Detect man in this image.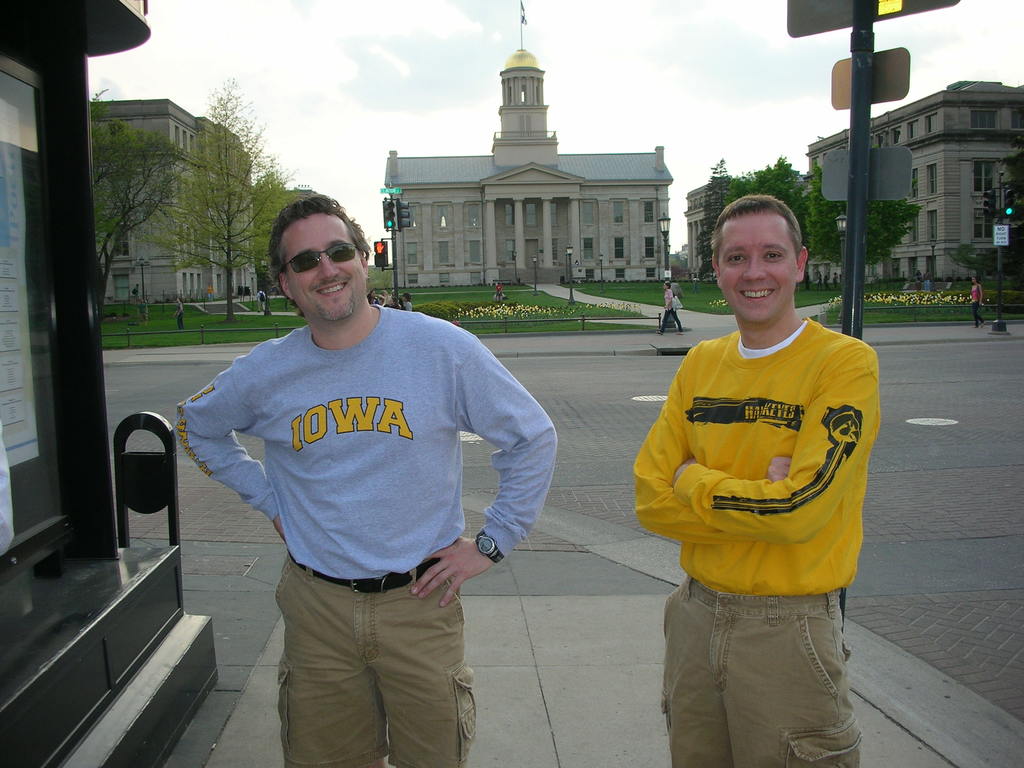
Detection: {"left": 182, "top": 166, "right": 552, "bottom": 747}.
